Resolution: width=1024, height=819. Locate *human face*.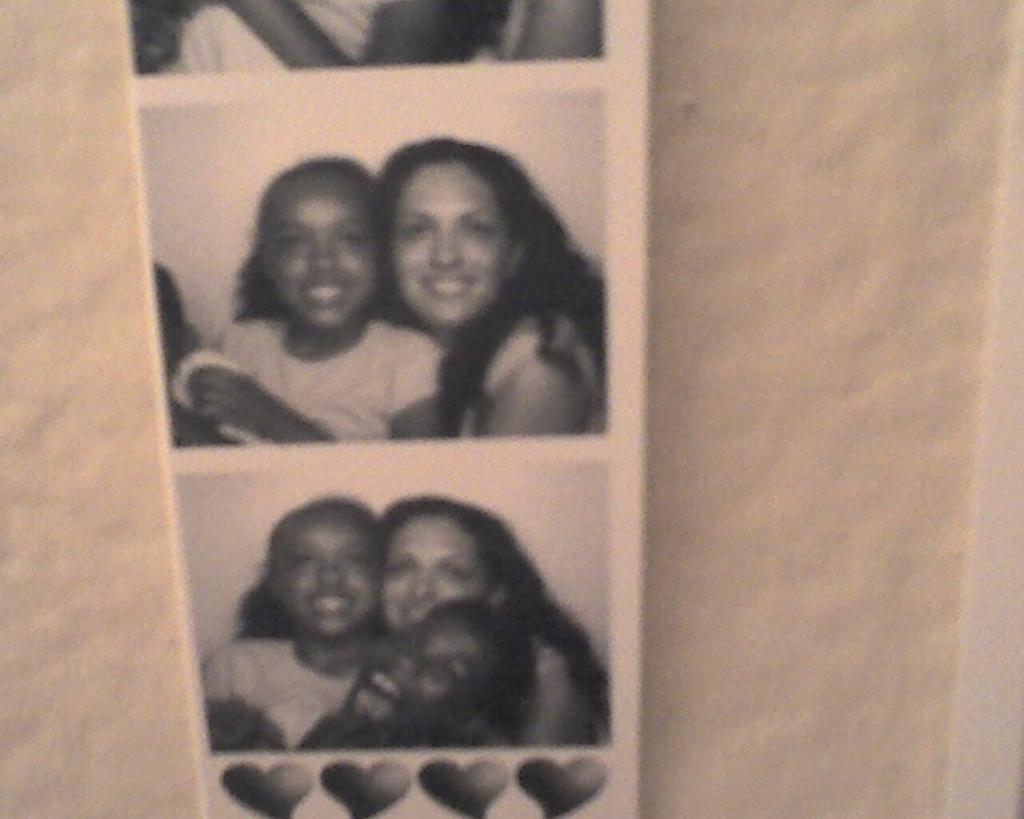
left=264, top=505, right=374, bottom=637.
